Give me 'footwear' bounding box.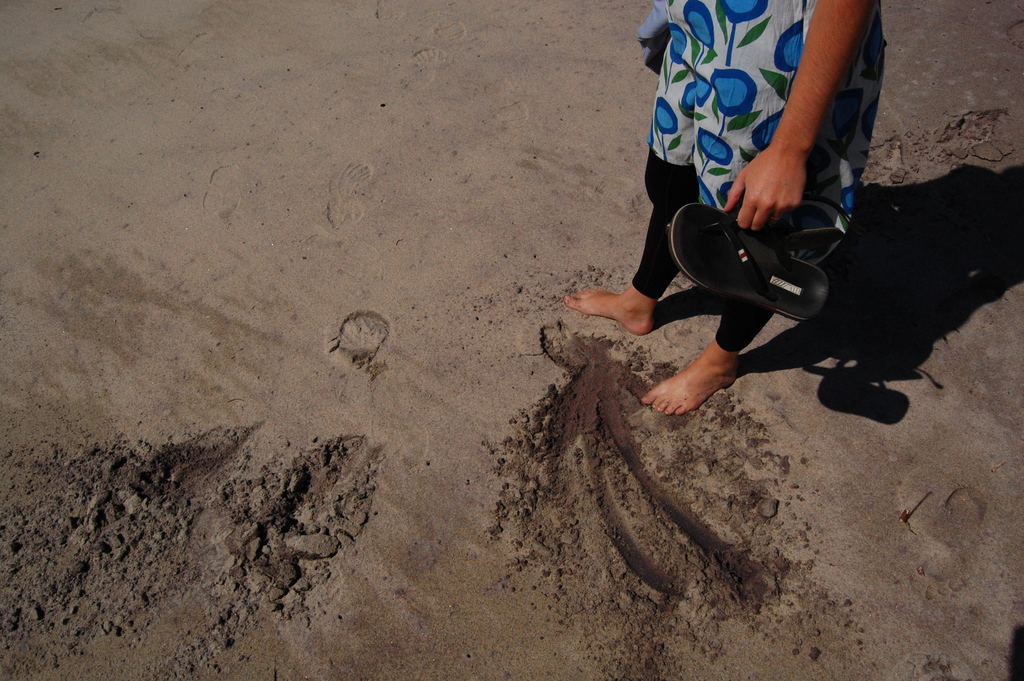
rect(664, 200, 831, 323).
